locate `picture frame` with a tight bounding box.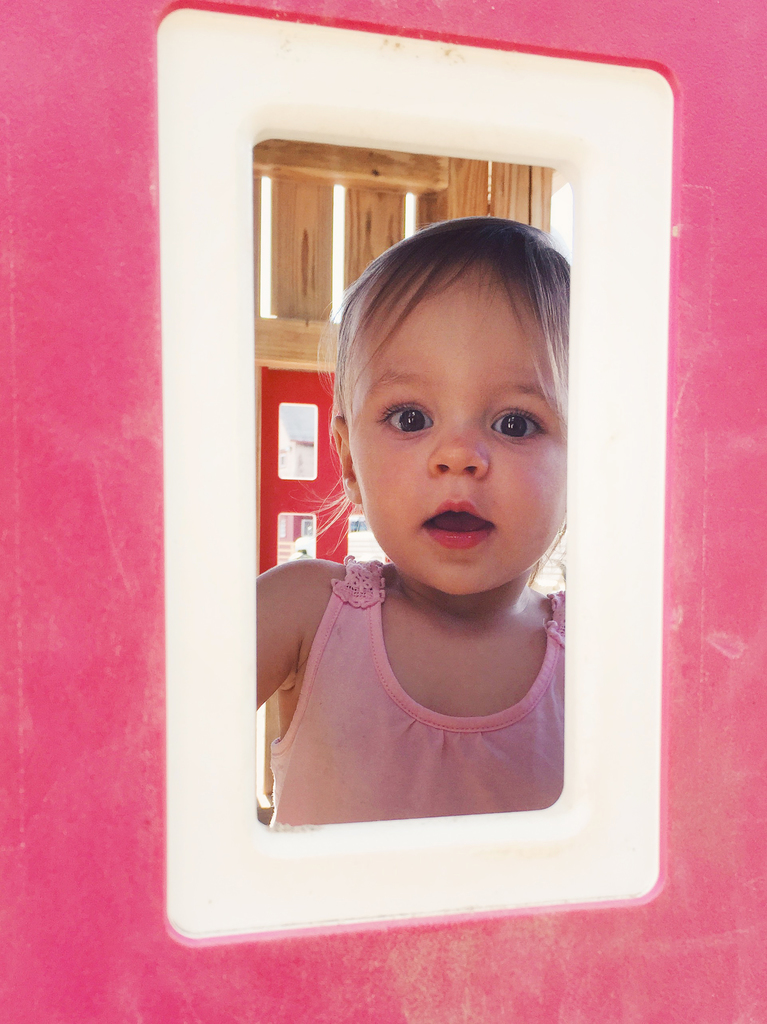
bbox=(0, 0, 766, 1023).
